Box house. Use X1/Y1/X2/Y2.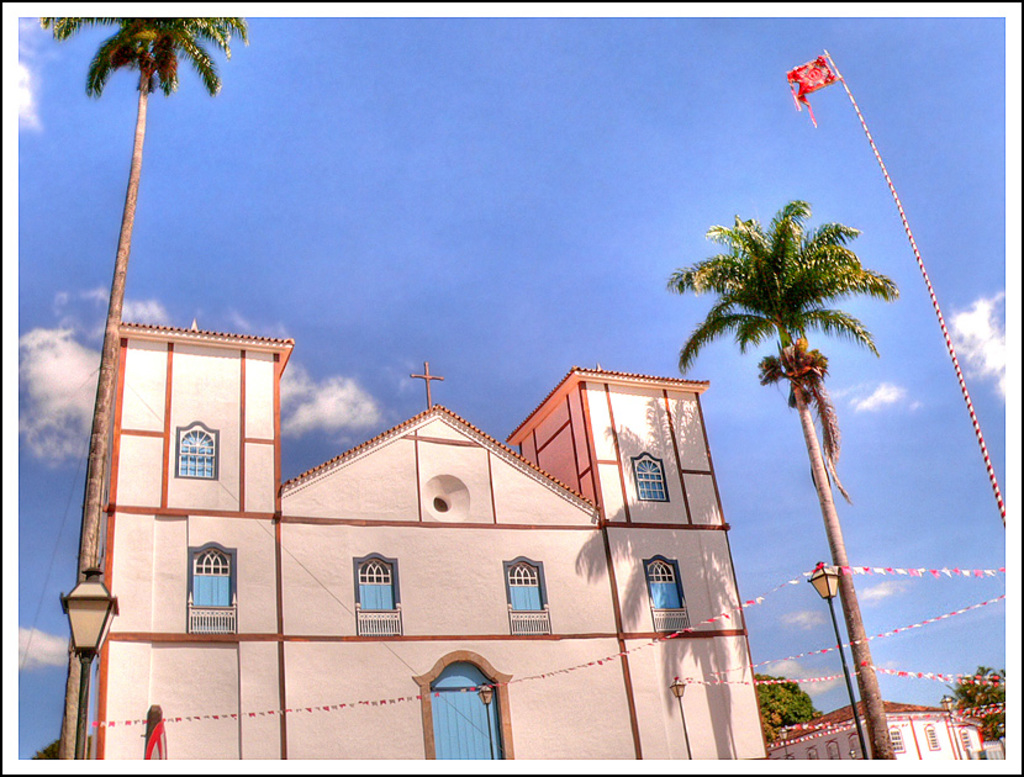
760/696/976/760.
